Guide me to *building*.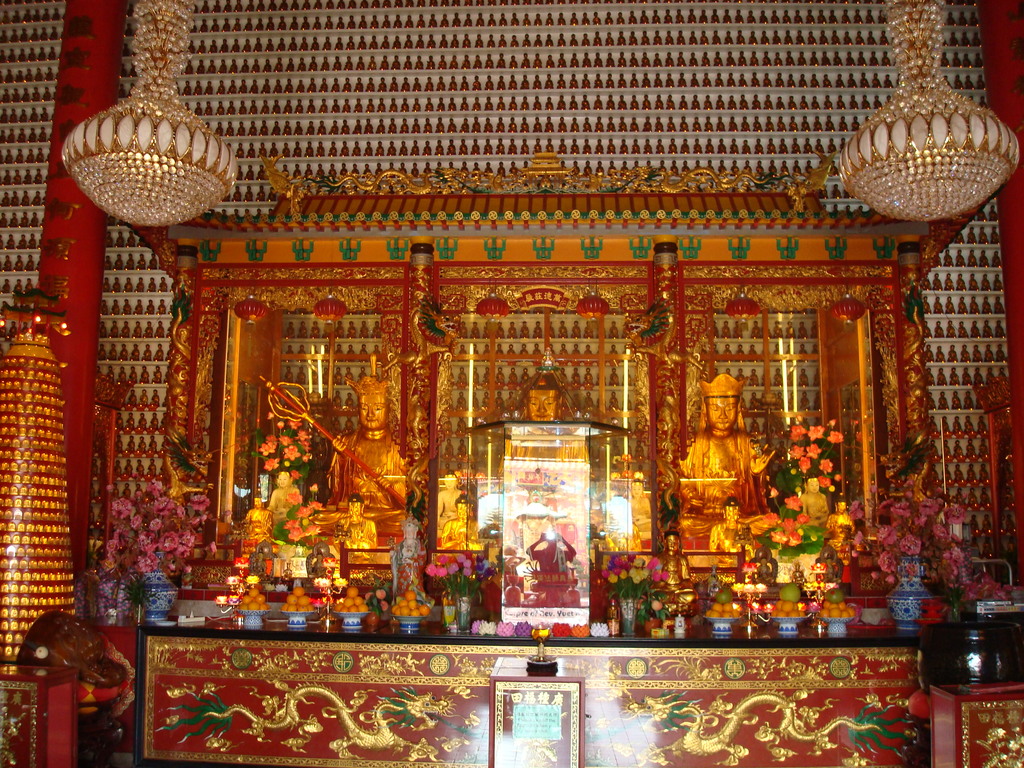
Guidance: 0/0/1023/767.
